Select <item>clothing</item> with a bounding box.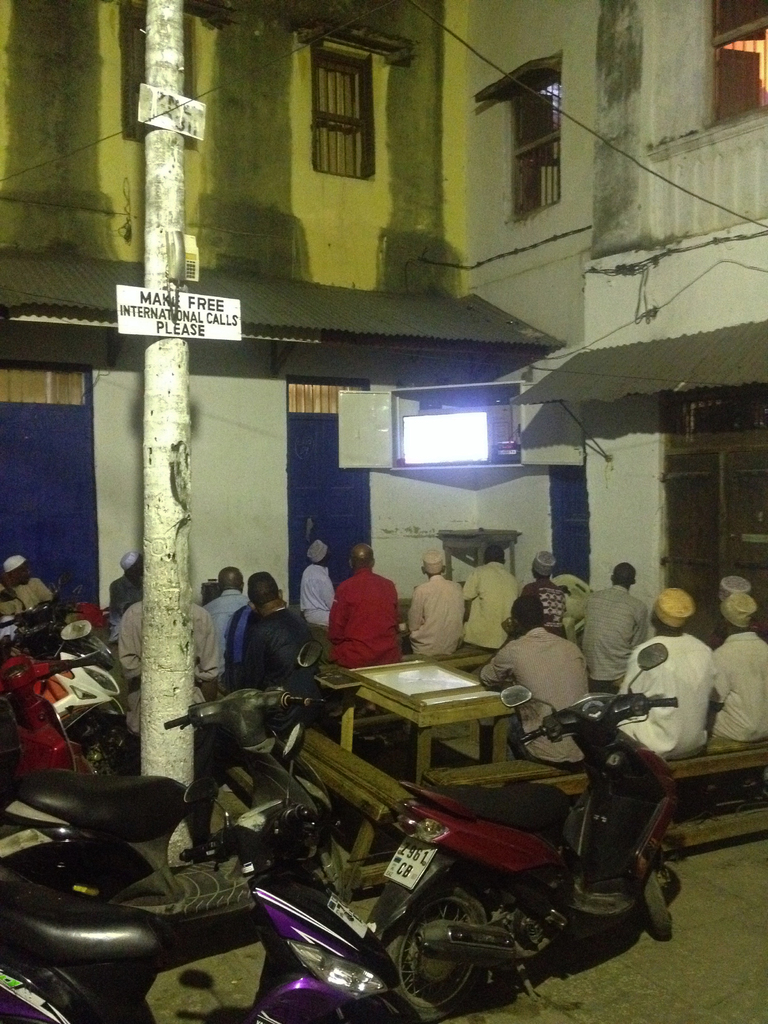
rect(518, 580, 571, 638).
